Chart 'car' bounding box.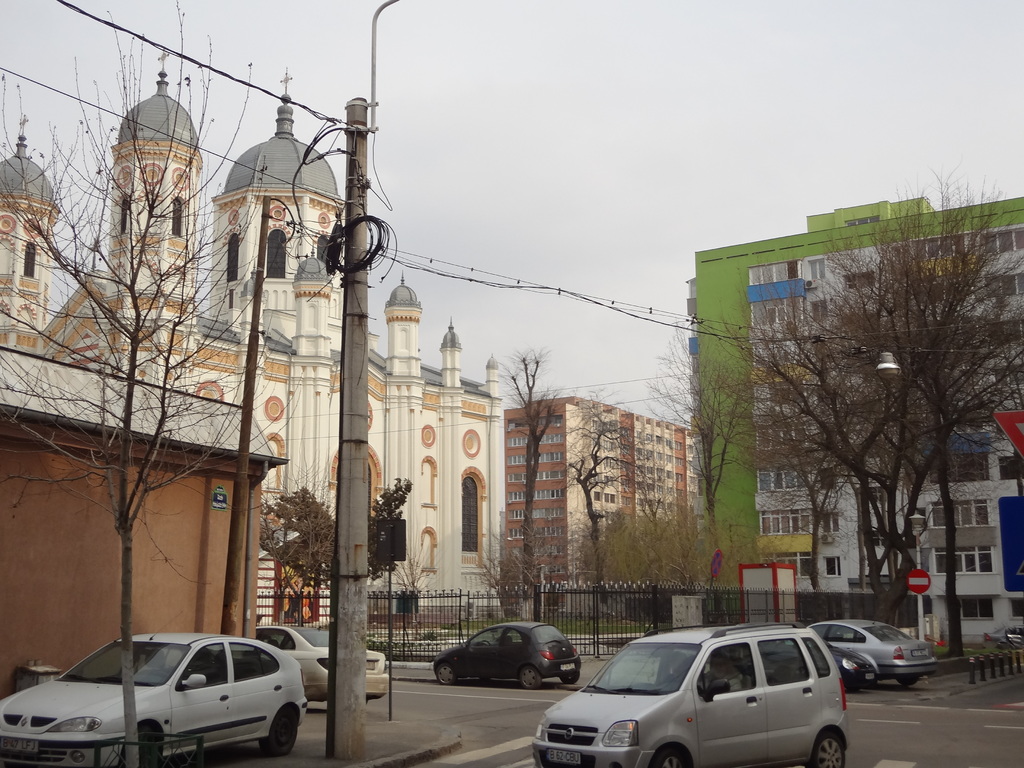
Charted: <region>253, 625, 392, 704</region>.
